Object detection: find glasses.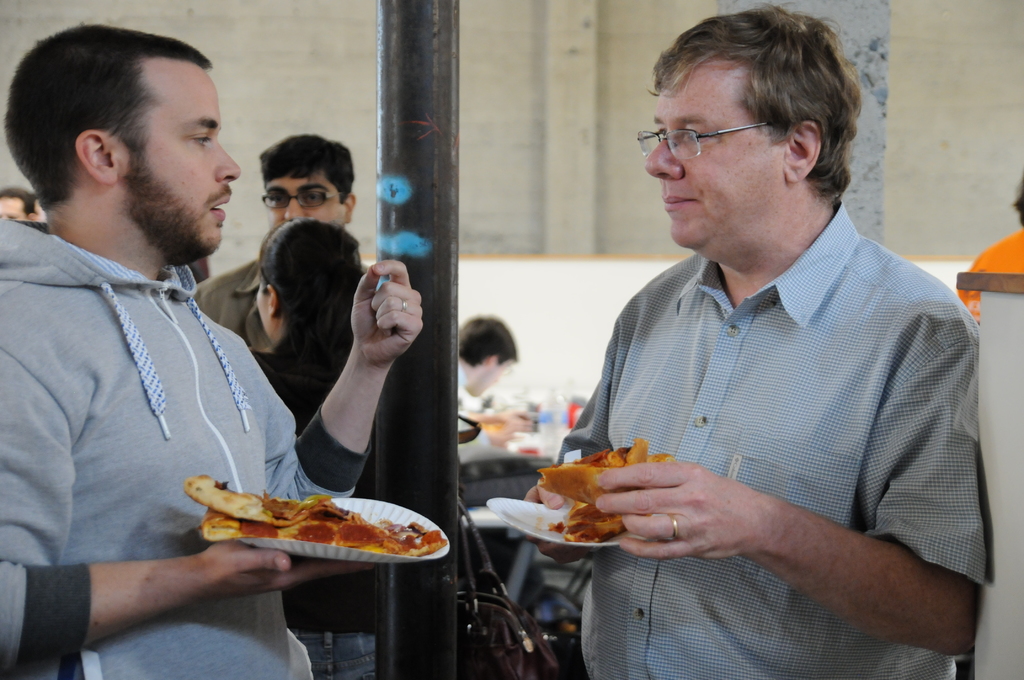
<box>636,118,811,161</box>.
